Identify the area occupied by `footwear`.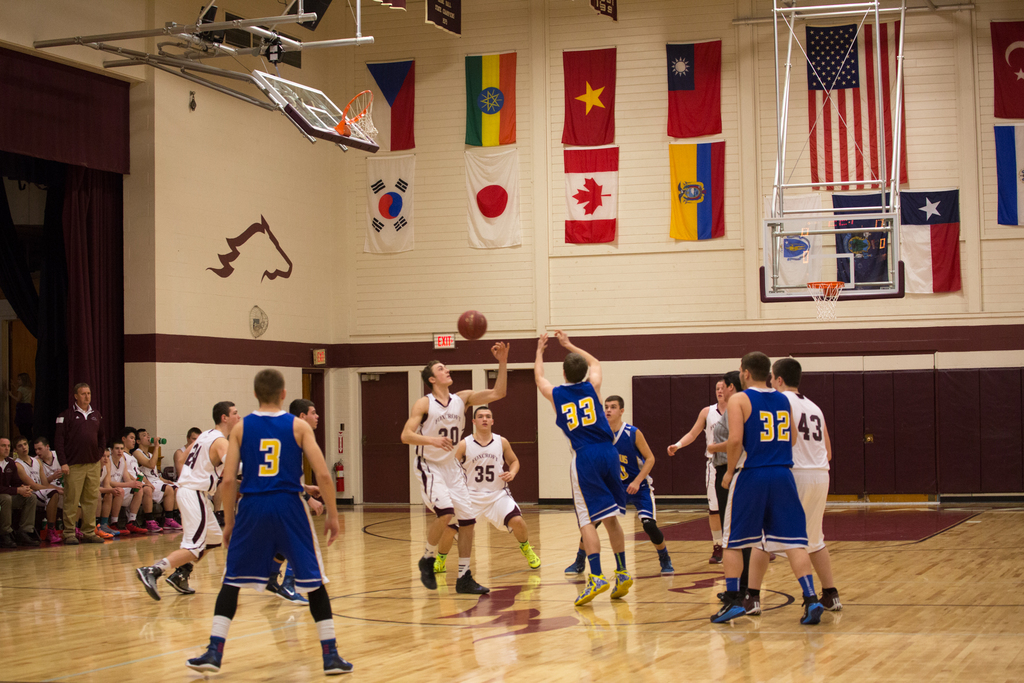
Area: x1=579, y1=573, x2=609, y2=604.
